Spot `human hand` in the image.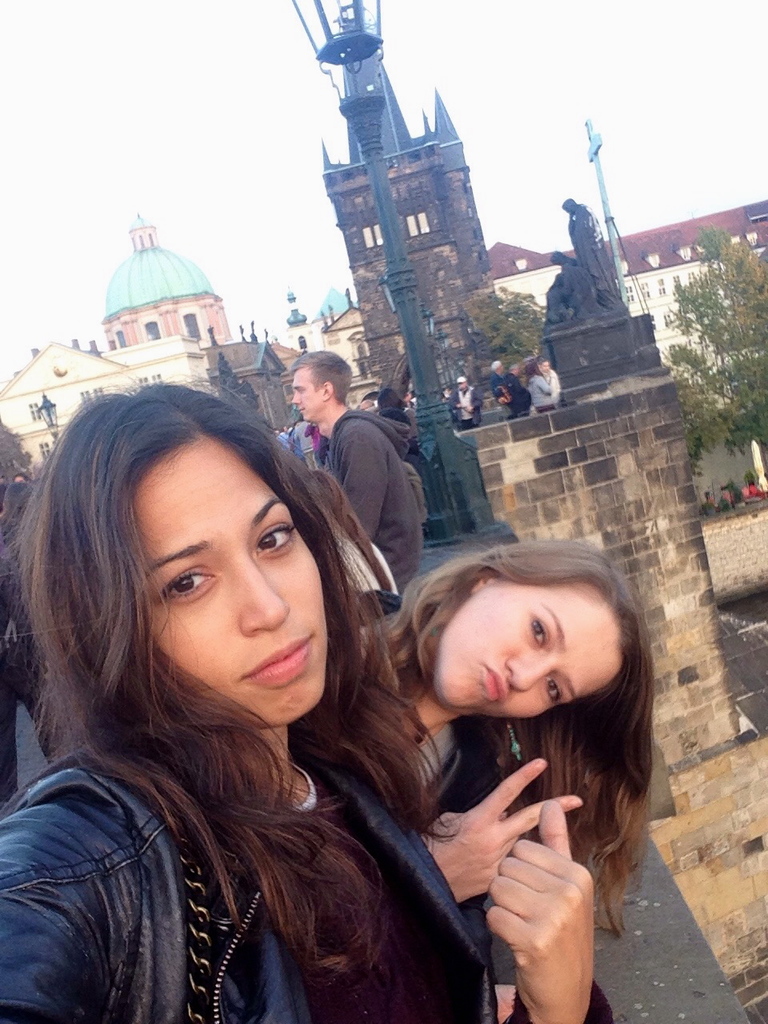
`human hand` found at [496, 983, 517, 1023].
